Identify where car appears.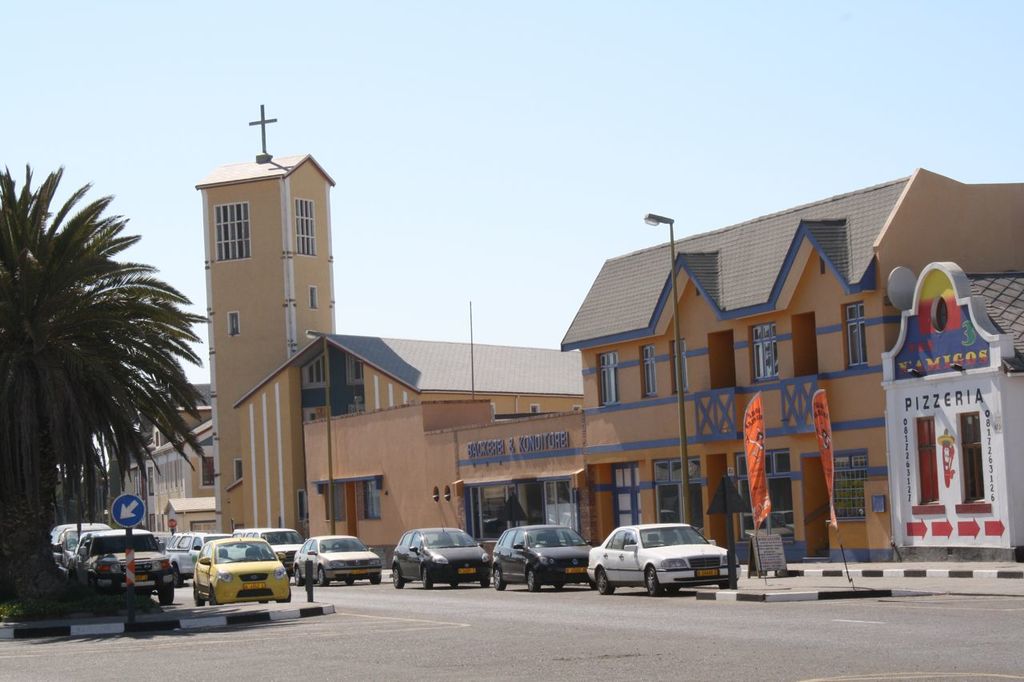
Appears at x1=386, y1=520, x2=494, y2=592.
